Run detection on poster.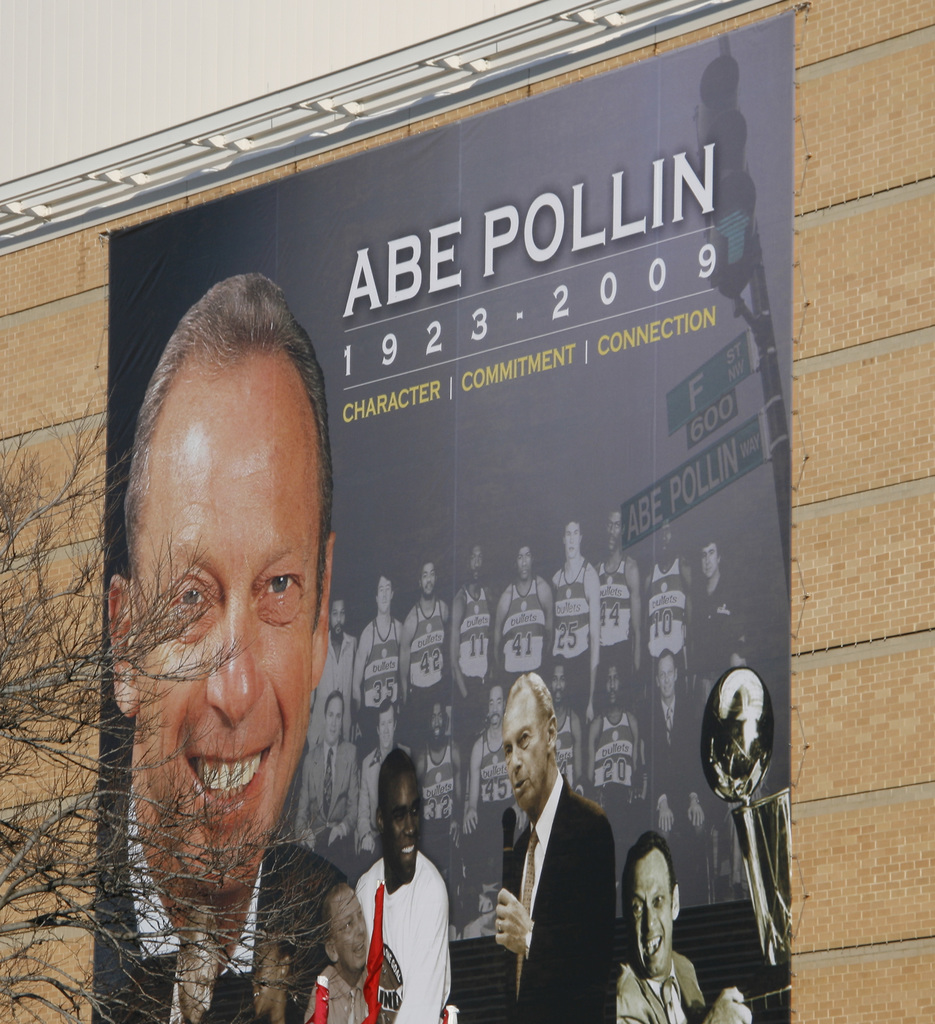
Result: Rect(93, 4, 796, 1023).
